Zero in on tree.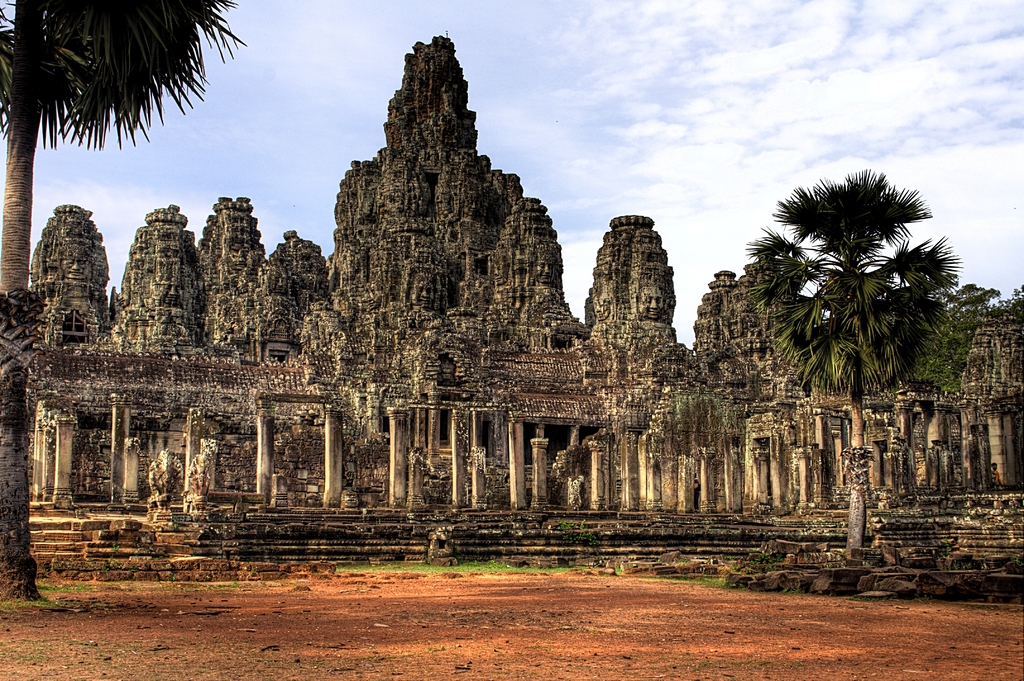
Zeroed in: bbox=[748, 168, 959, 548].
